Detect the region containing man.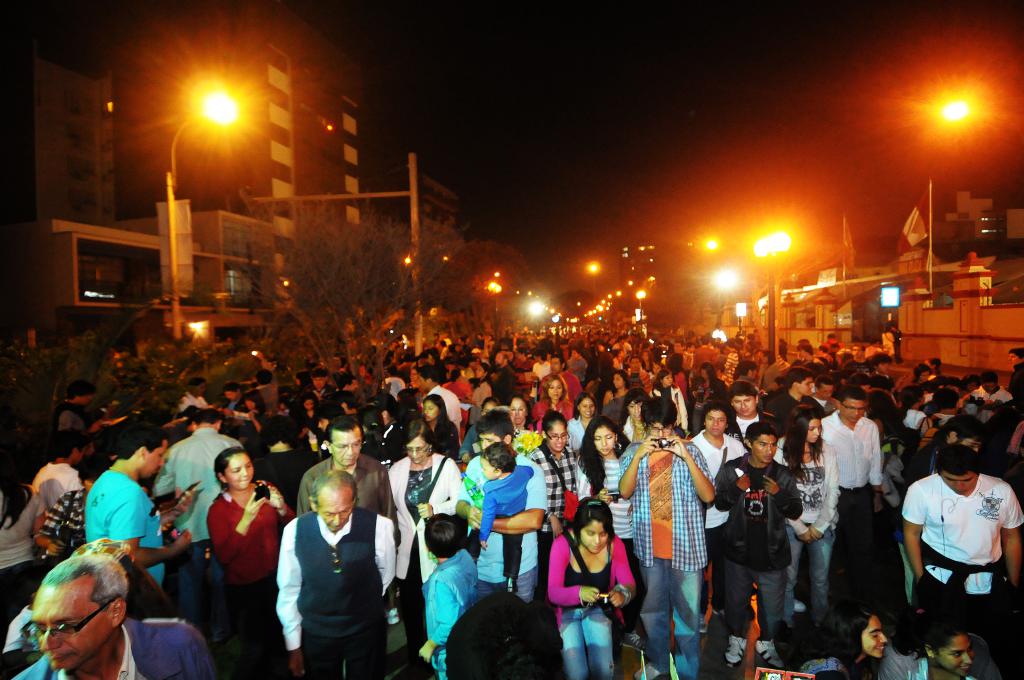
x1=536, y1=353, x2=588, y2=397.
